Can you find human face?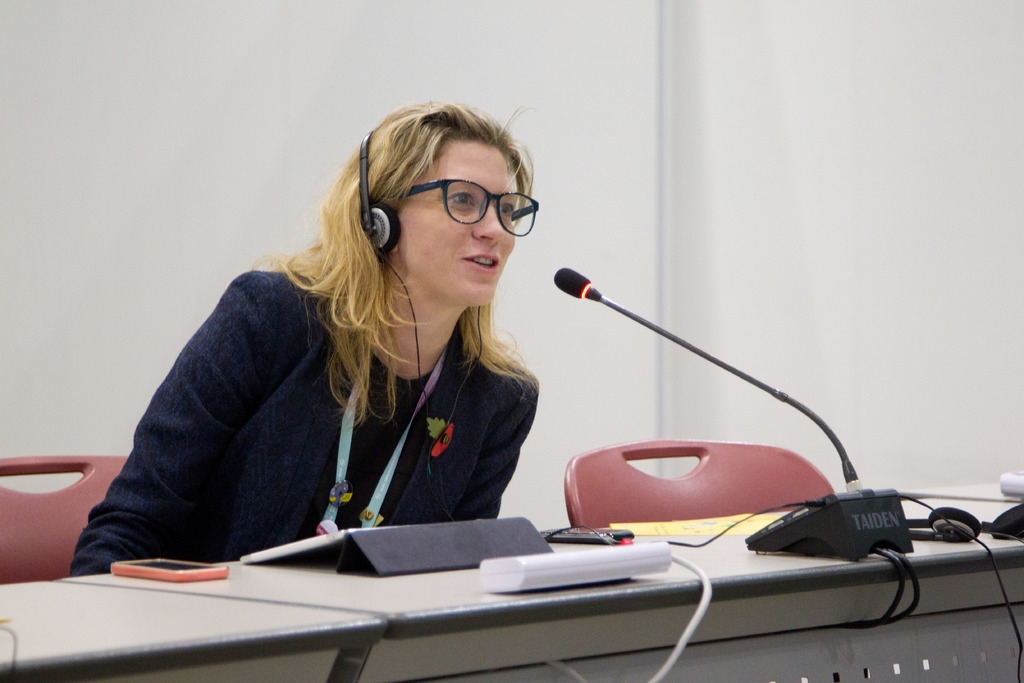
Yes, bounding box: [x1=400, y1=139, x2=520, y2=310].
